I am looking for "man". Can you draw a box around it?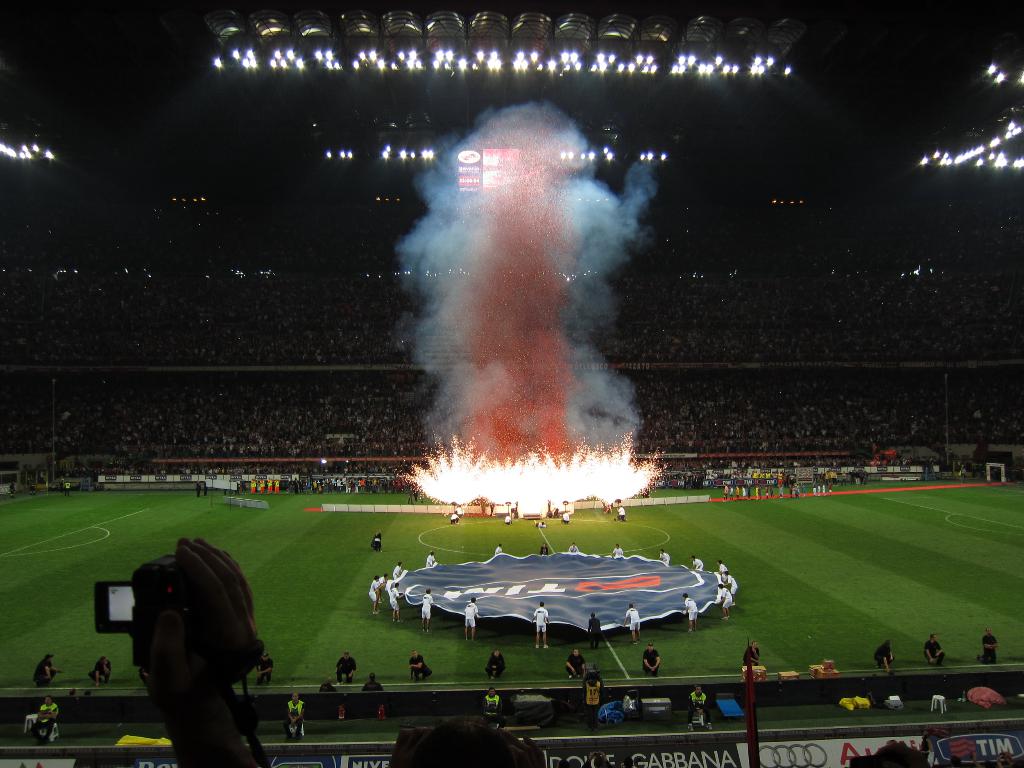
Sure, the bounding box is select_region(504, 514, 513, 526).
